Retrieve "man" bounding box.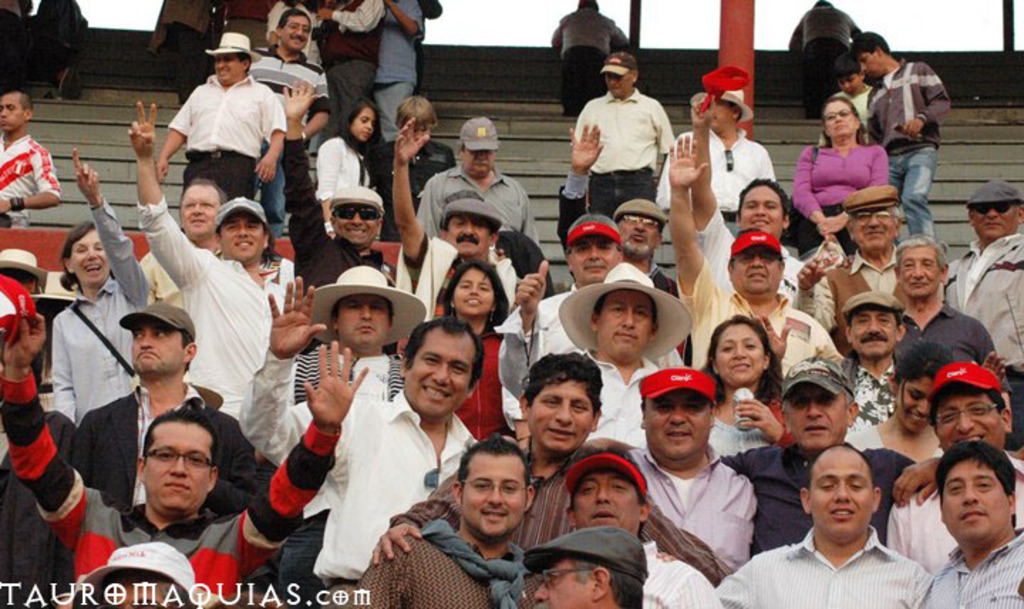
Bounding box: bbox(936, 174, 1023, 363).
